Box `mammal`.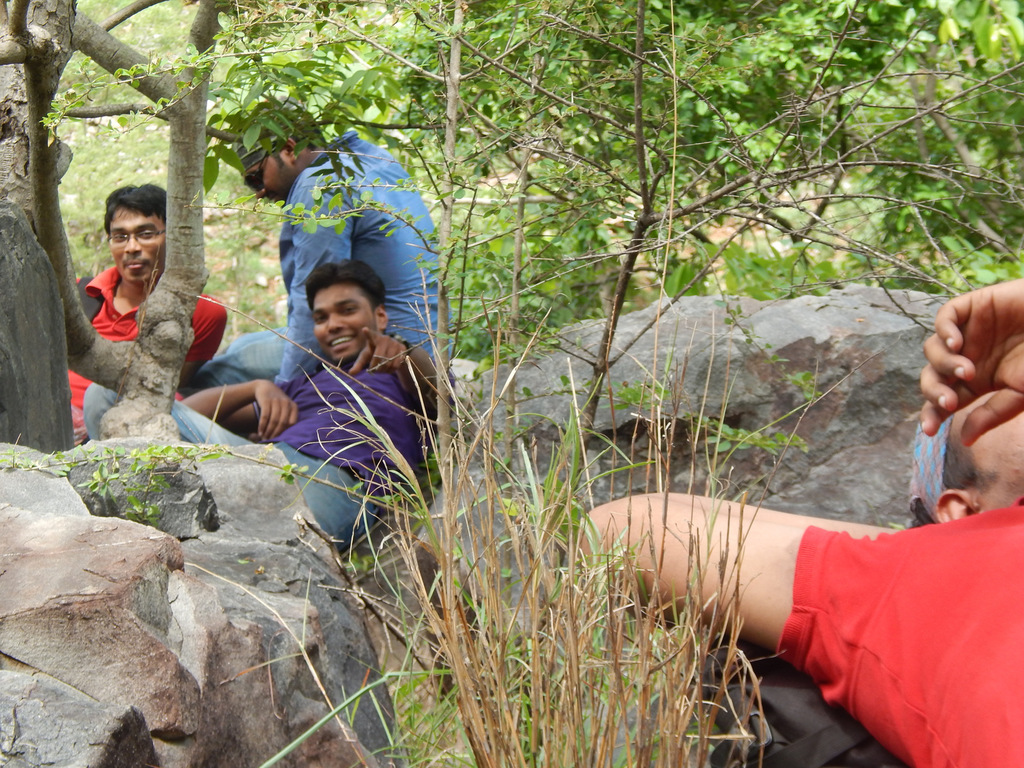
189,93,442,390.
